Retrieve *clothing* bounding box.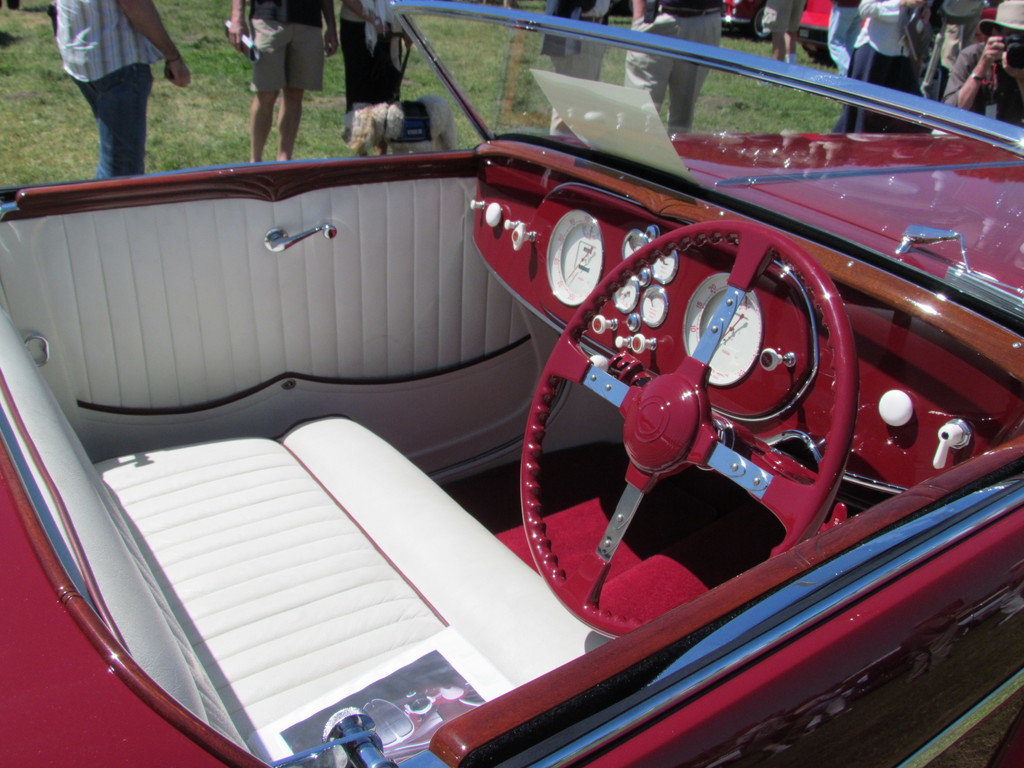
Bounding box: BBox(769, 0, 808, 33).
